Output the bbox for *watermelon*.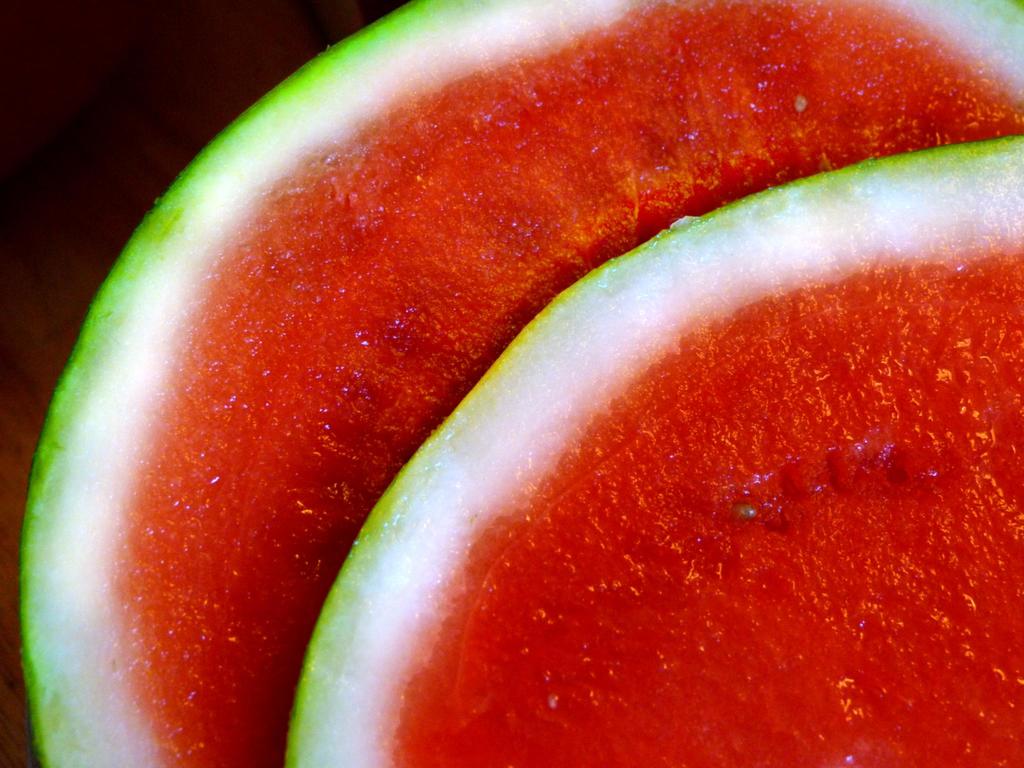
<region>13, 0, 1023, 767</region>.
